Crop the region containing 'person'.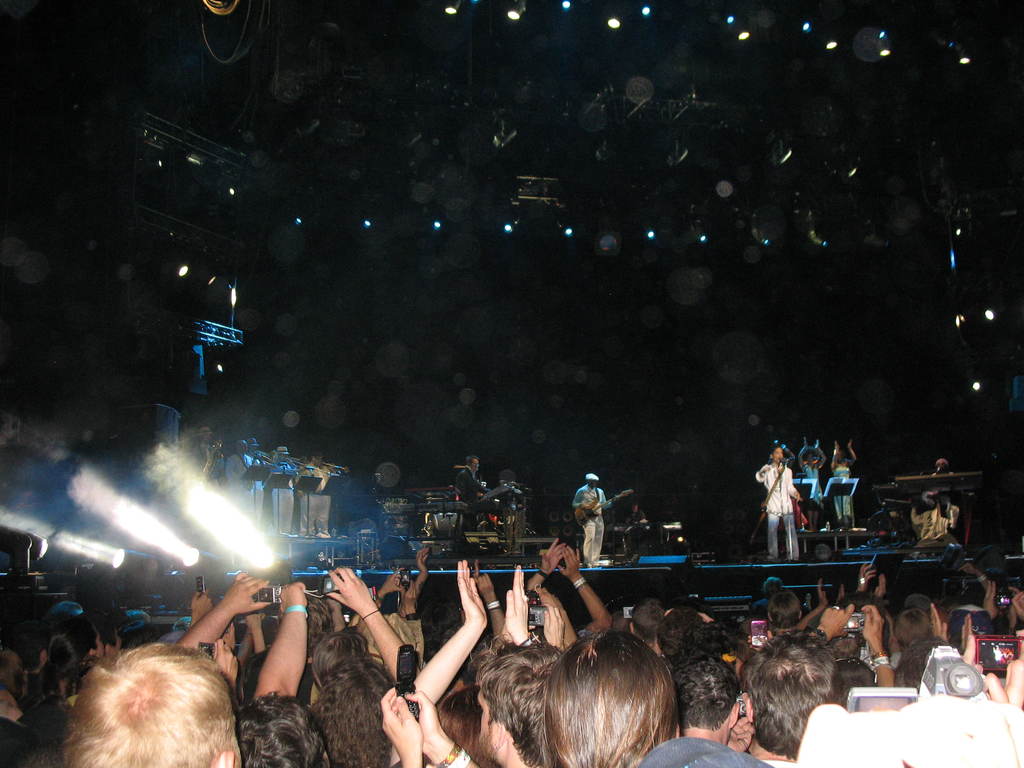
Crop region: [63,644,242,767].
